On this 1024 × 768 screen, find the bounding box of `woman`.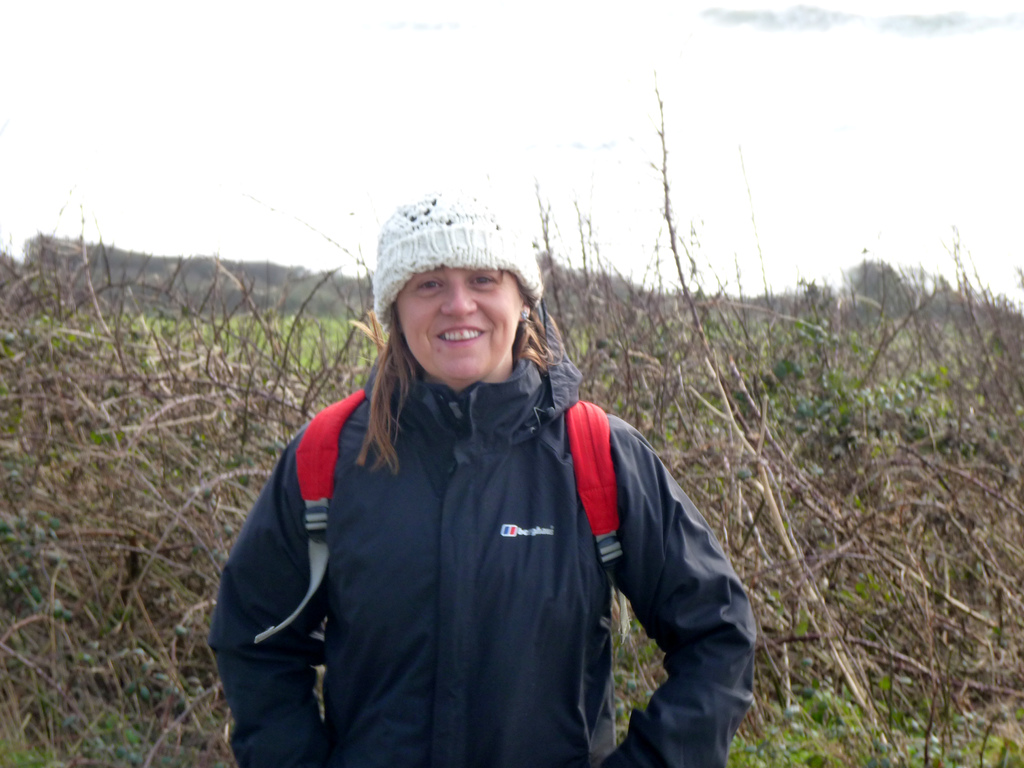
Bounding box: <region>200, 182, 749, 767</region>.
